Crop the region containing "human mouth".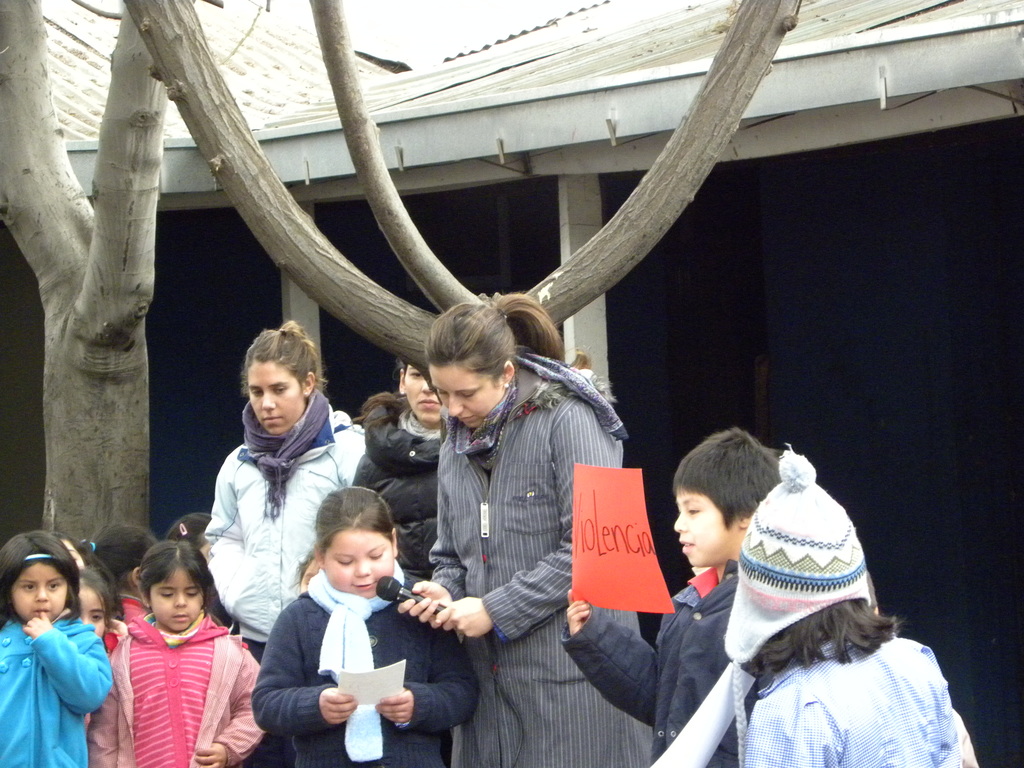
Crop region: 172 616 189 623.
